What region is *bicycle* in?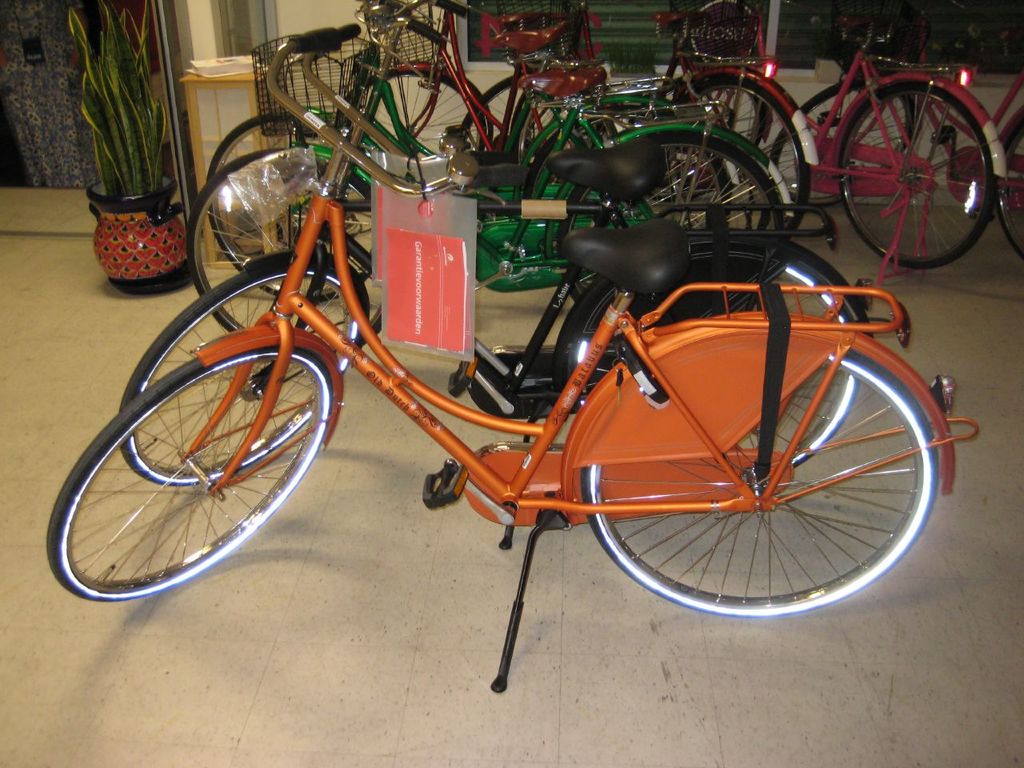
pyautogui.locateOnScreen(36, 42, 974, 699).
